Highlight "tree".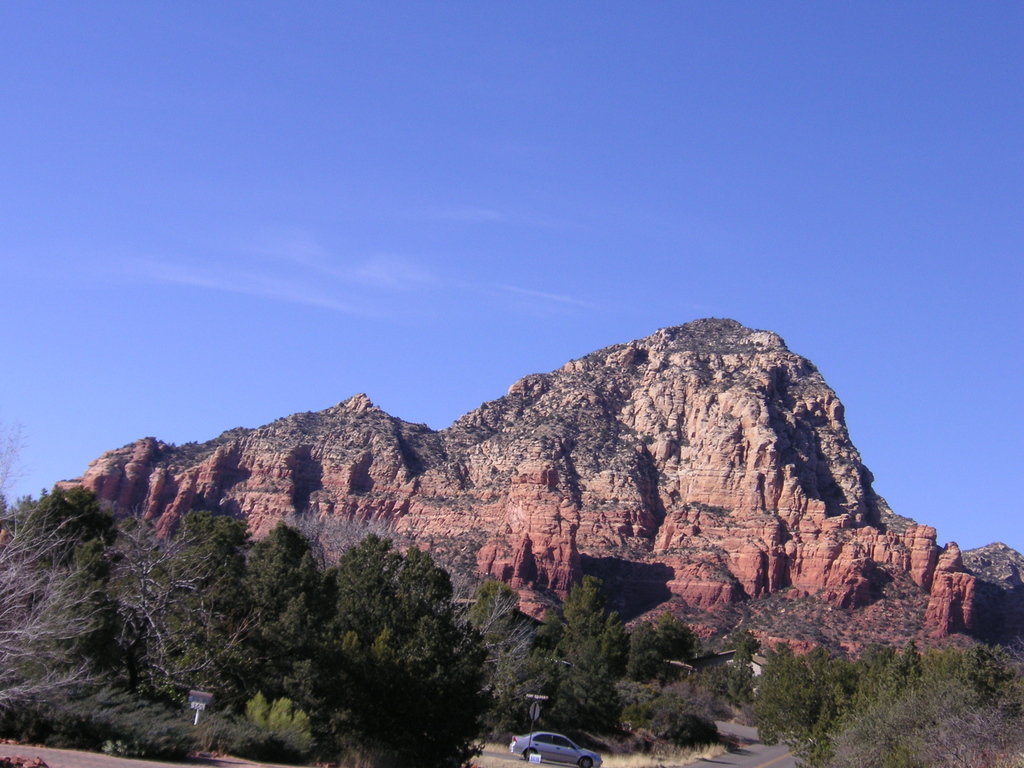
Highlighted region: bbox=[618, 621, 725, 681].
